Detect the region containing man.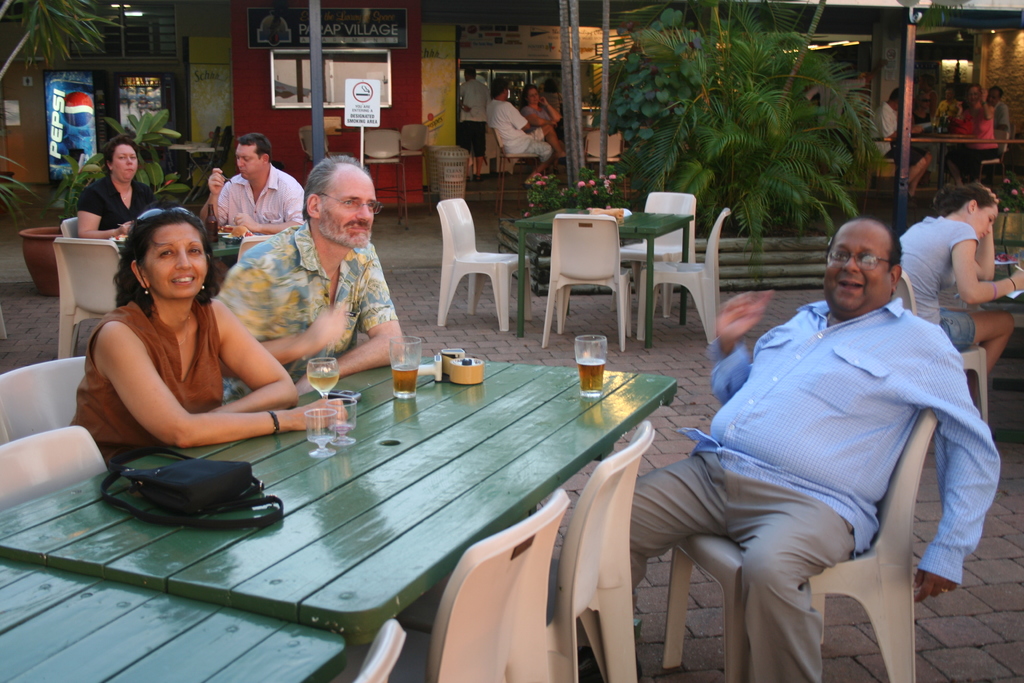
rect(196, 132, 305, 288).
